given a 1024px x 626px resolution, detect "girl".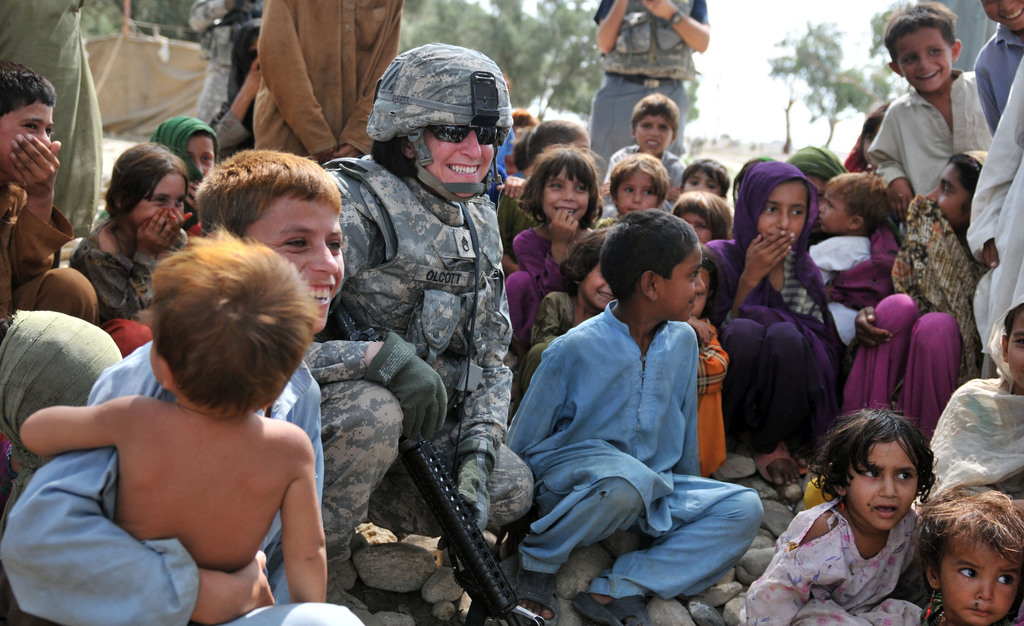
region(529, 233, 609, 367).
